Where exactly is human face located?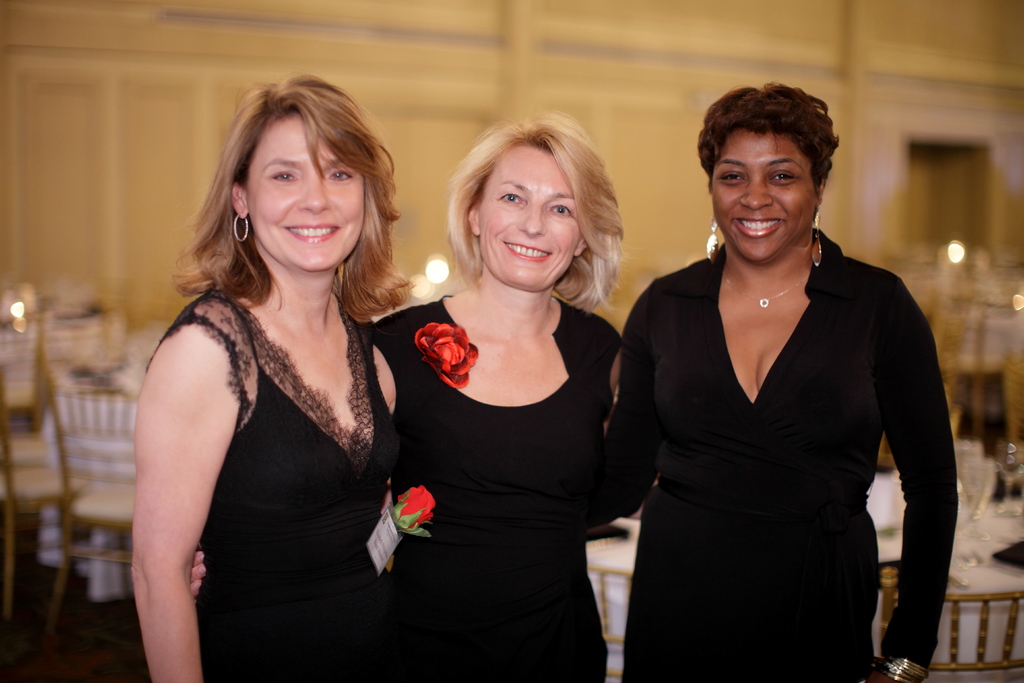
Its bounding box is x1=244 y1=111 x2=364 y2=273.
